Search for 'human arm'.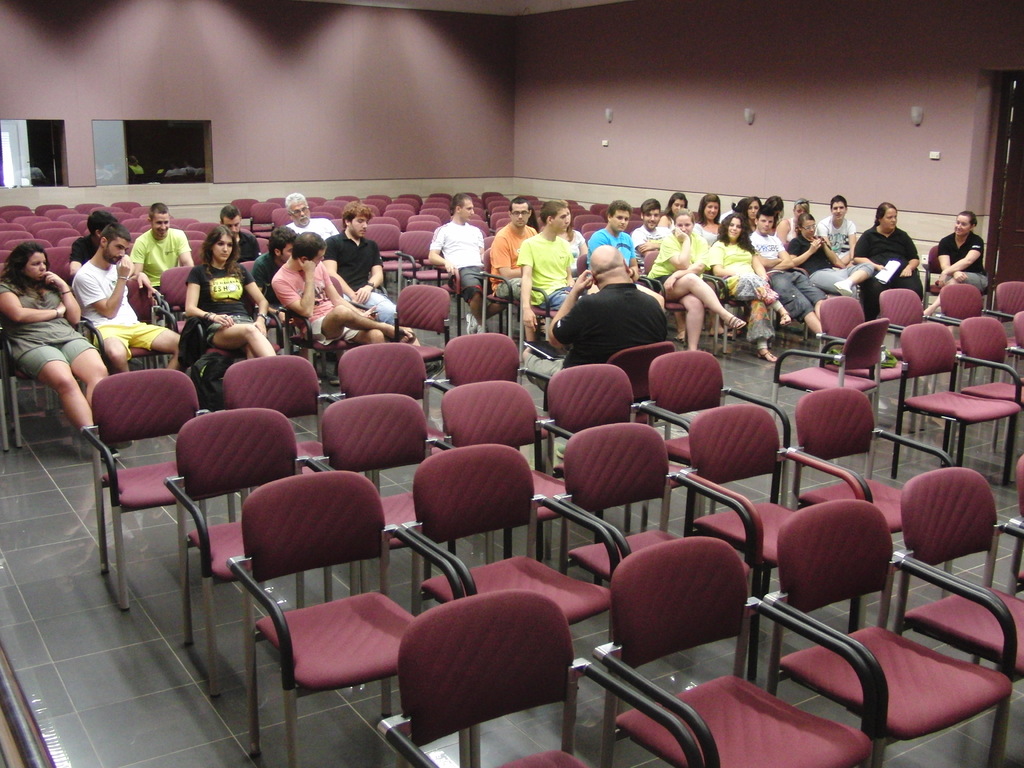
Found at 175 230 195 266.
